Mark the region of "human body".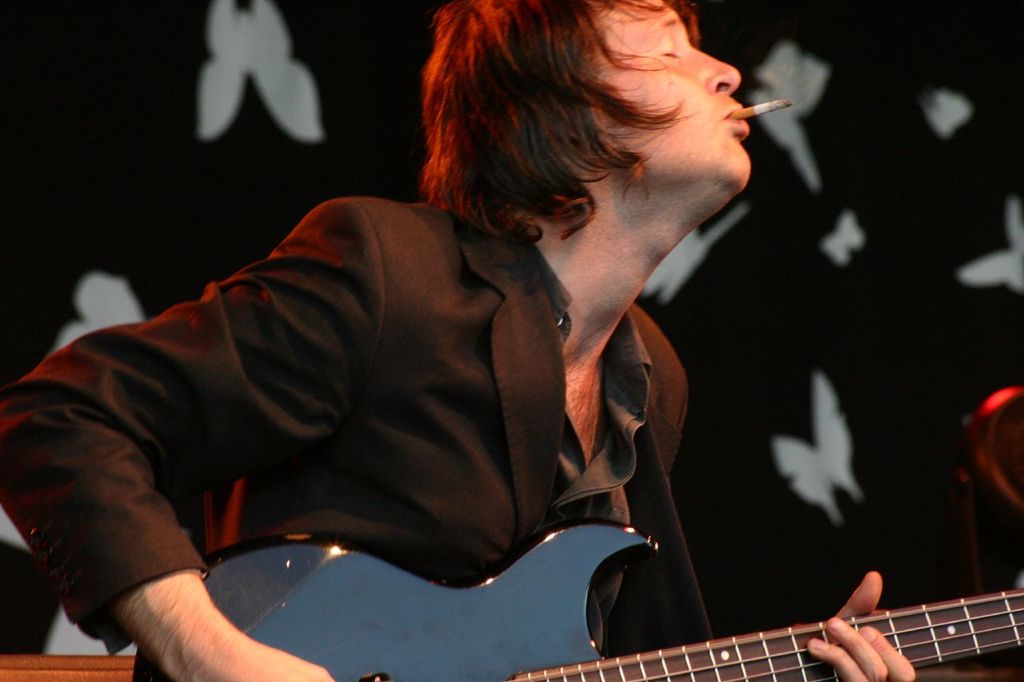
Region: rect(32, 53, 814, 681).
